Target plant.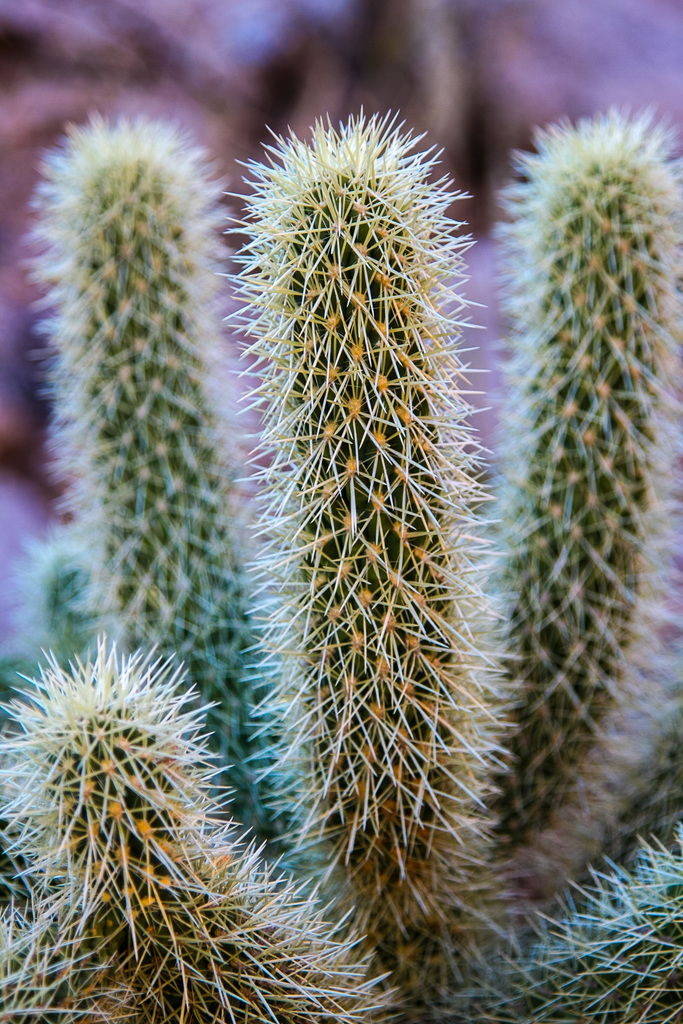
Target region: bbox=[481, 84, 682, 851].
